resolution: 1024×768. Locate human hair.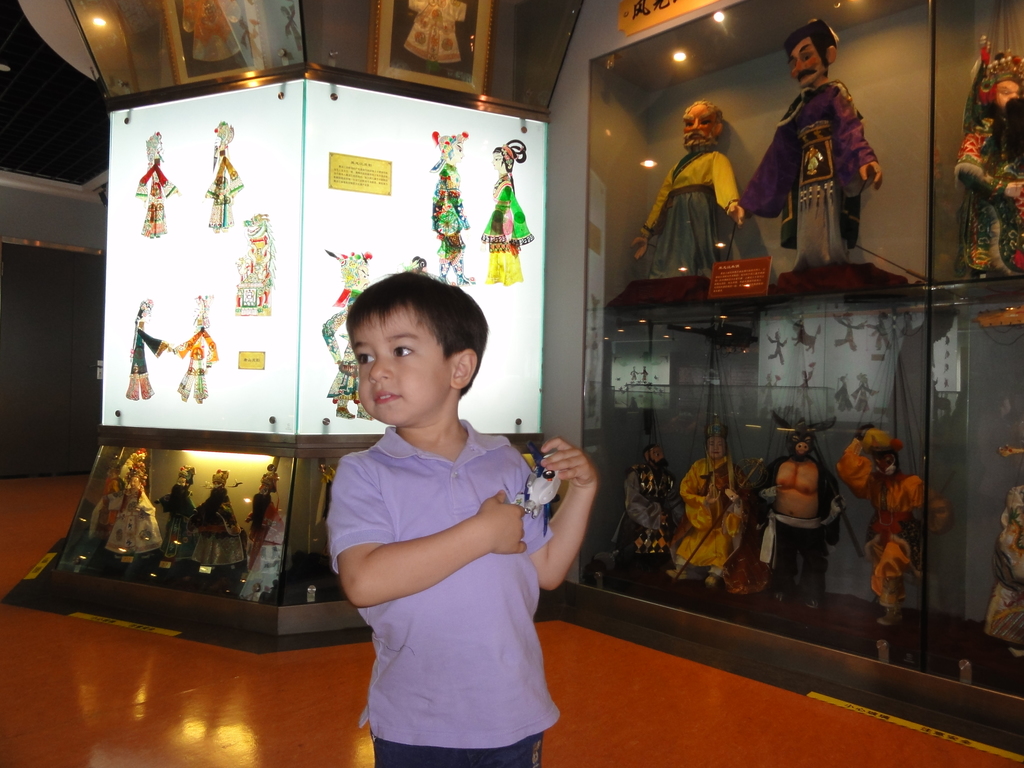
l=330, t=277, r=477, b=401.
